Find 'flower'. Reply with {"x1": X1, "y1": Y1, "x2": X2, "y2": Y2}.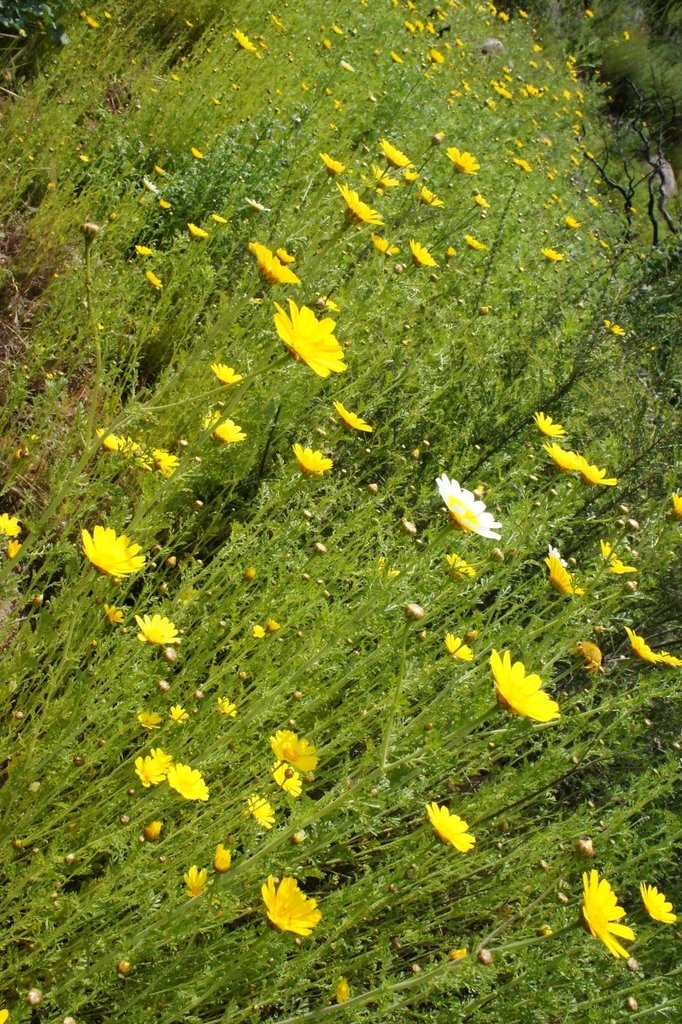
{"x1": 619, "y1": 993, "x2": 639, "y2": 1016}.
